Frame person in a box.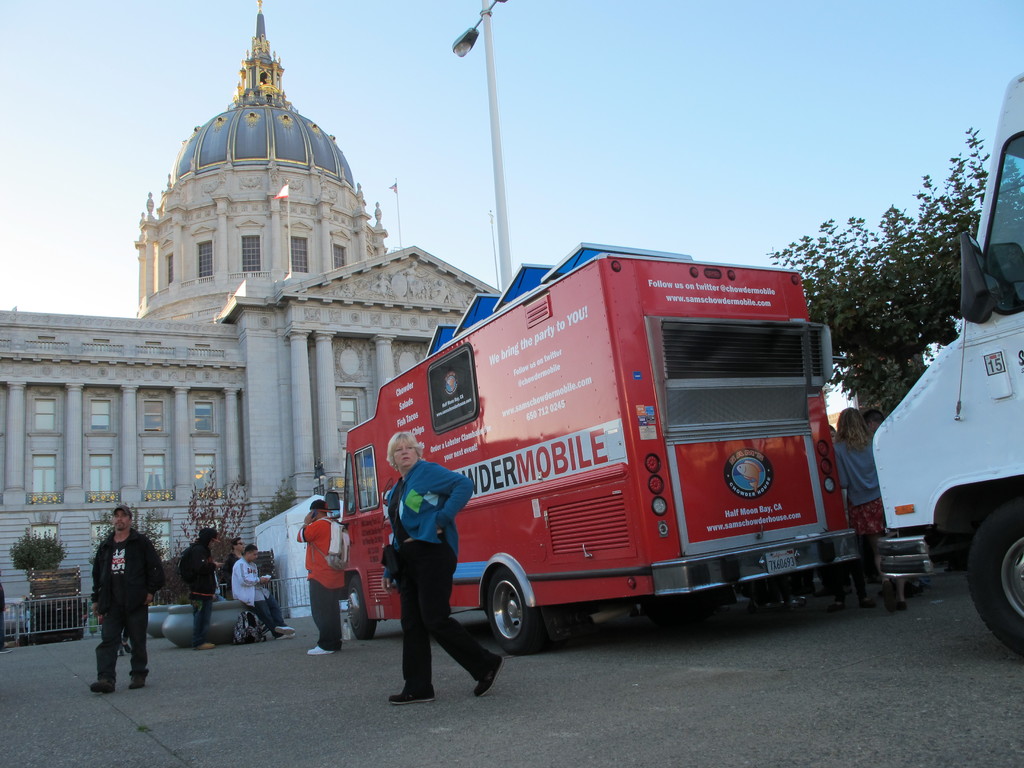
[left=220, top=538, right=245, bottom=603].
